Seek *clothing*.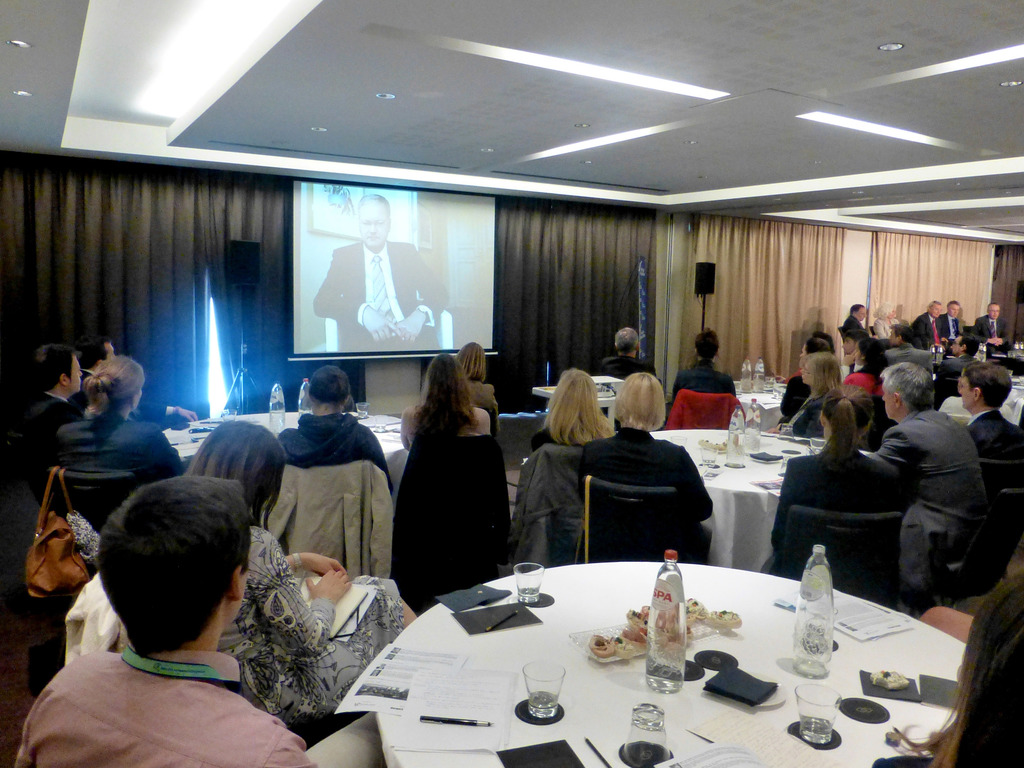
<region>842, 366, 883, 398</region>.
